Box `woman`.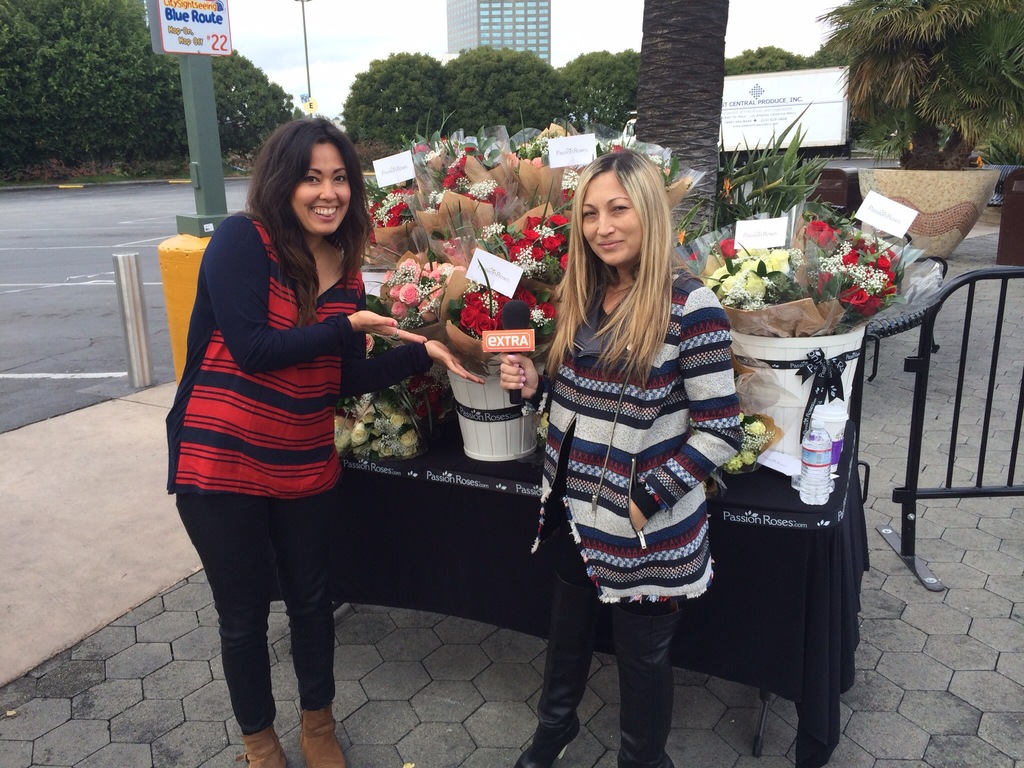
[525,146,753,746].
